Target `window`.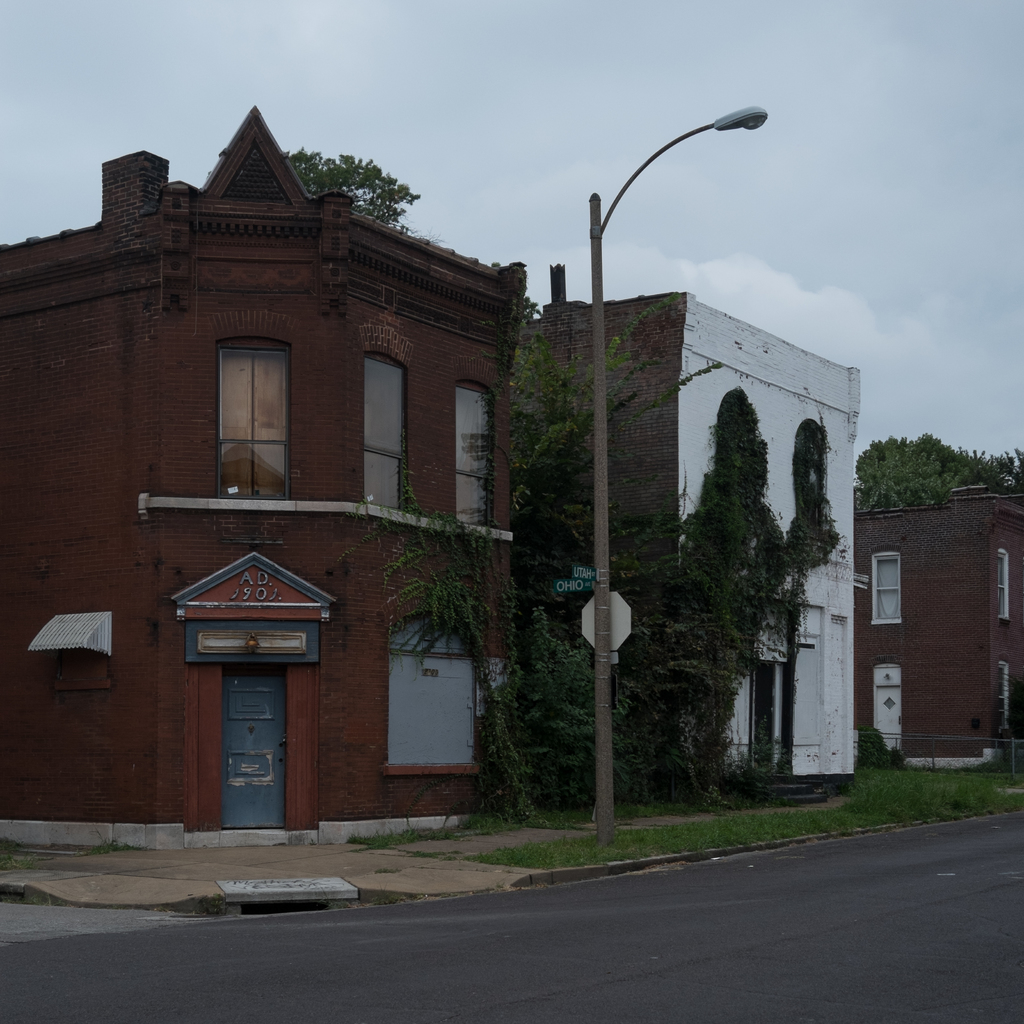
Target region: pyautogui.locateOnScreen(202, 344, 294, 501).
